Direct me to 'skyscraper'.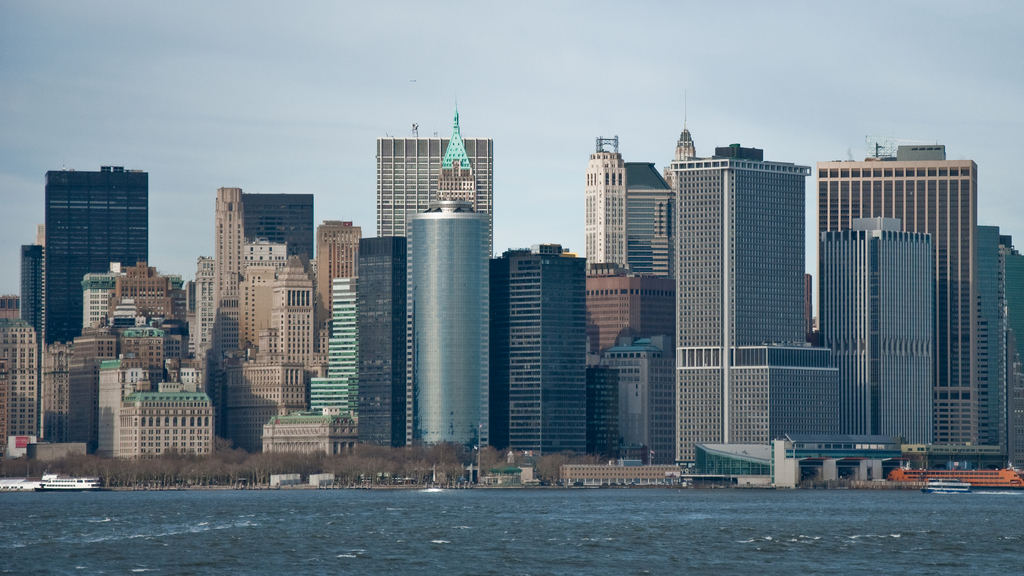
Direction: [19, 245, 38, 321].
